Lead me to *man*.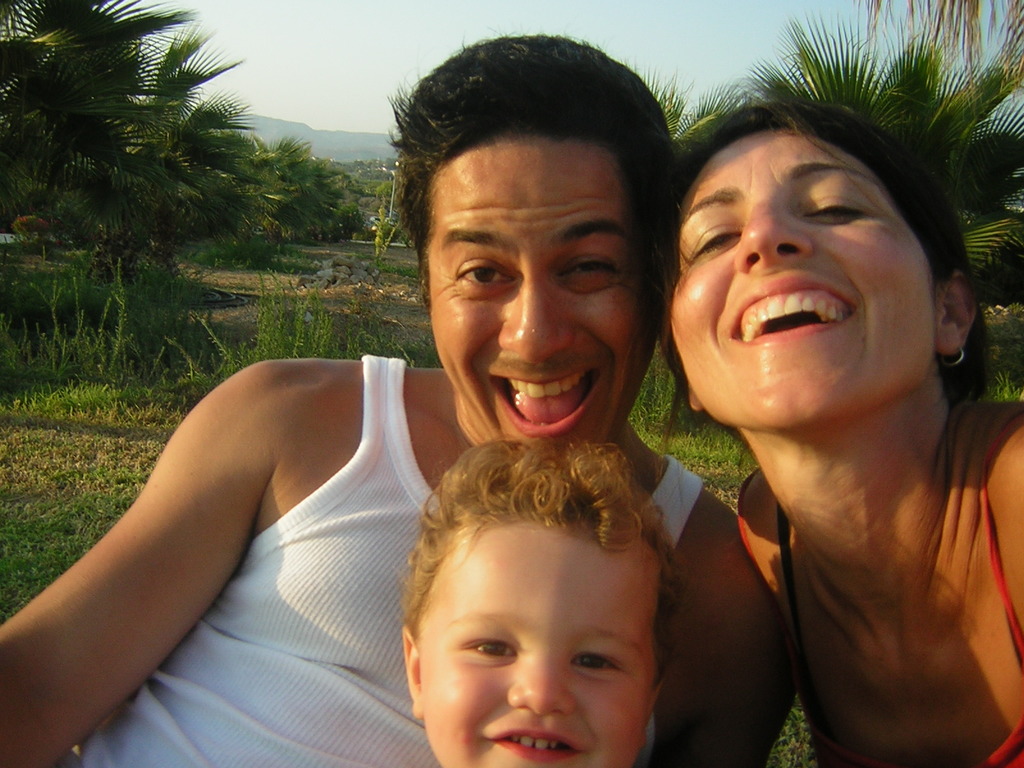
Lead to 0,23,782,767.
